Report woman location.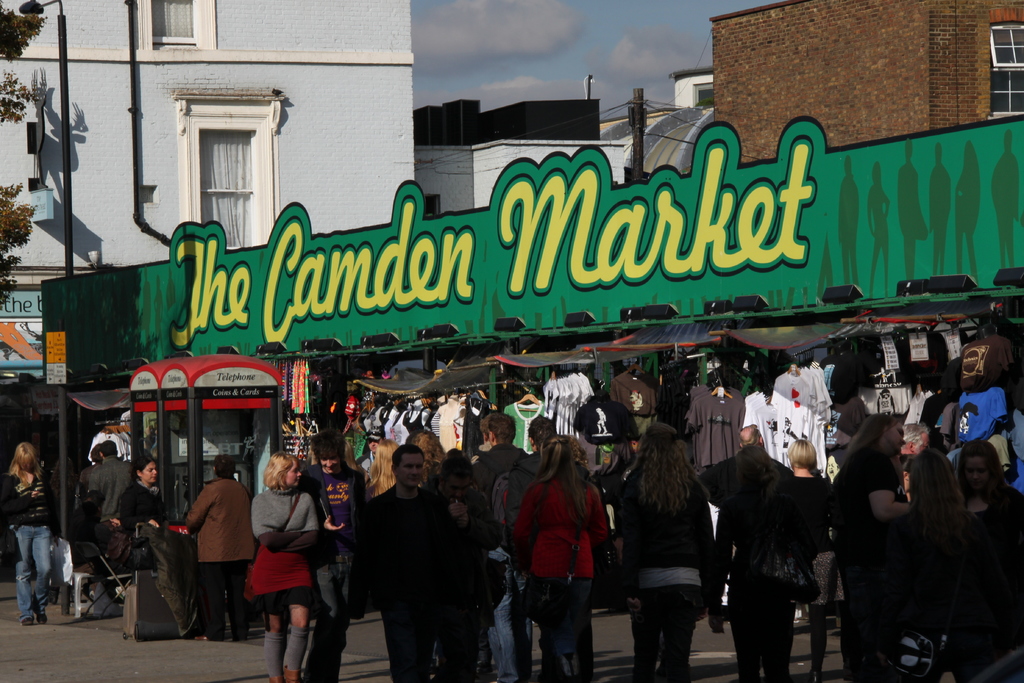
Report: box=[508, 434, 607, 682].
